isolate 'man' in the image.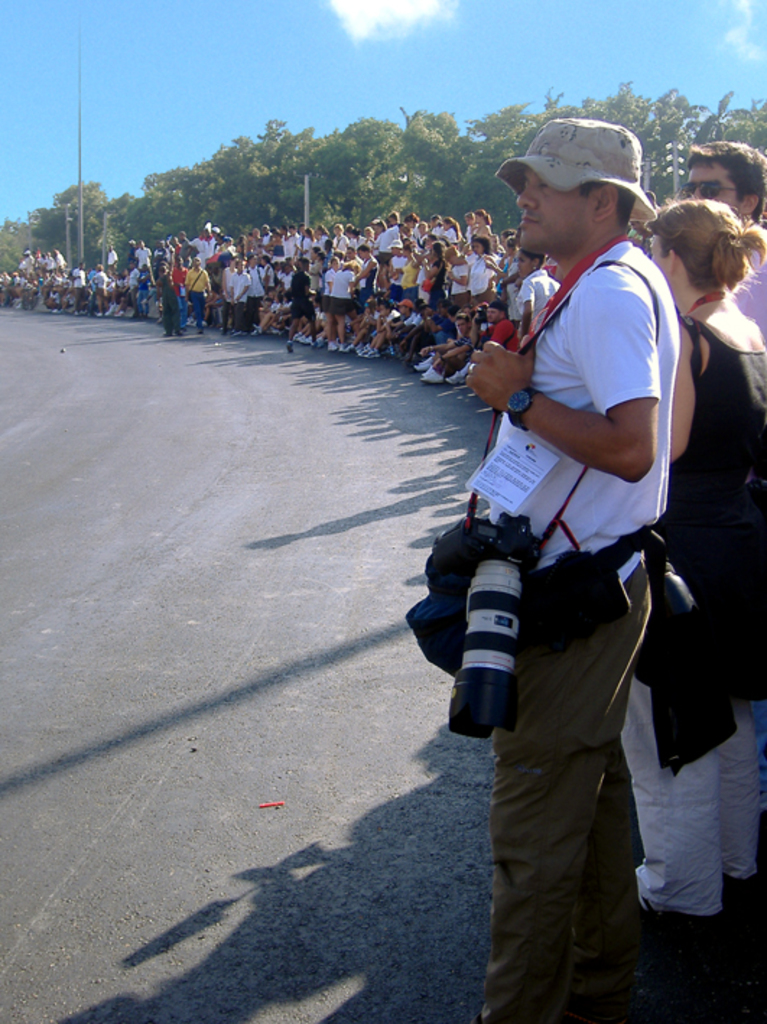
Isolated region: detection(672, 137, 766, 822).
